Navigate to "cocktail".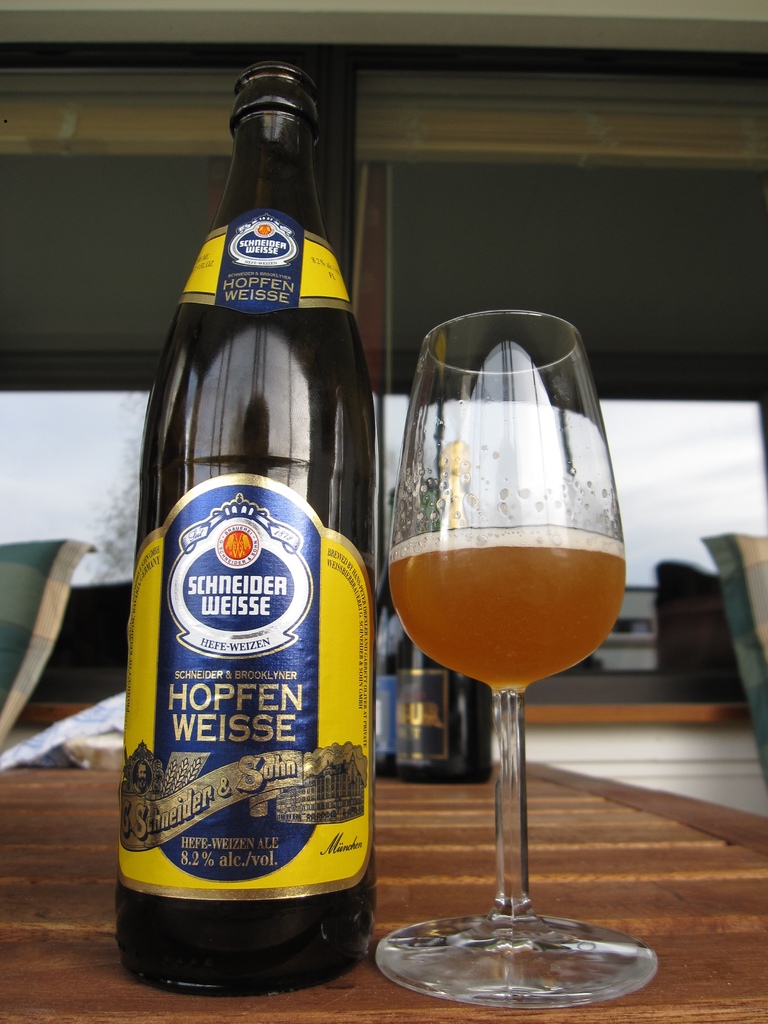
Navigation target: detection(378, 302, 660, 1009).
